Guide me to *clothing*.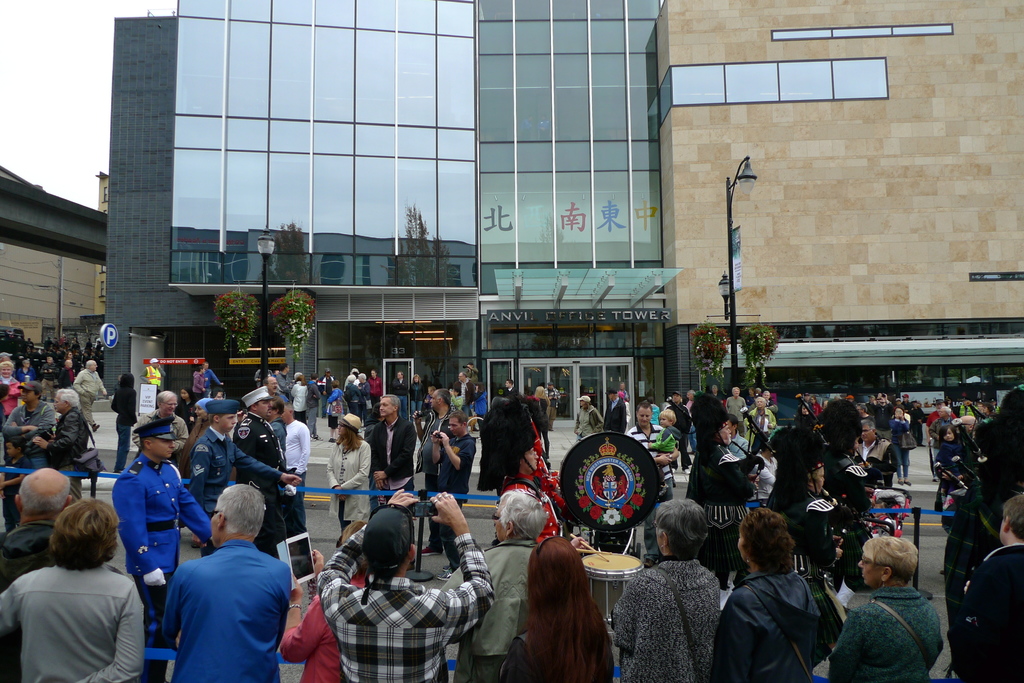
Guidance: <region>0, 401, 56, 471</region>.
